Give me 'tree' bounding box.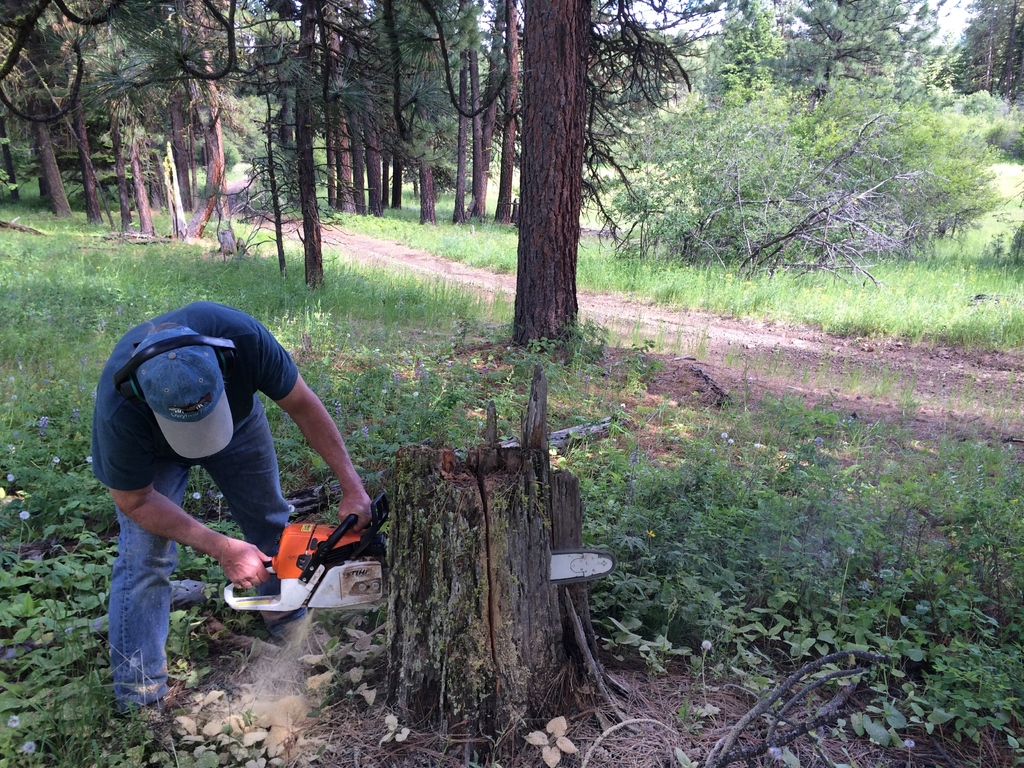
(left=513, top=0, right=589, bottom=344).
